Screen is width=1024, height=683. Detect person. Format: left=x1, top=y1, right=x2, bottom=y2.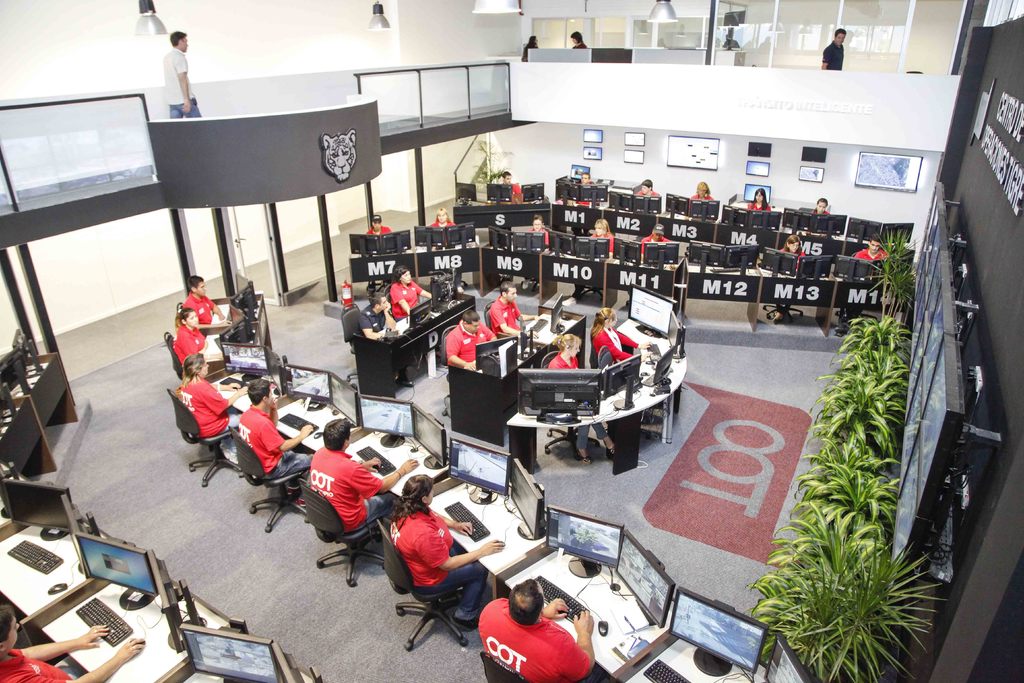
left=852, top=233, right=892, bottom=276.
